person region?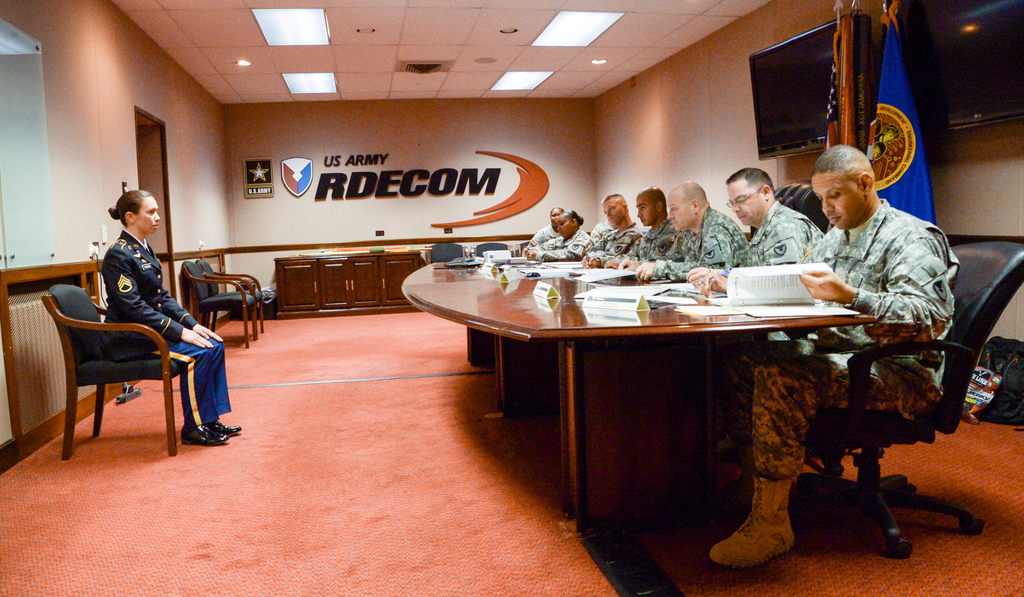
{"x1": 703, "y1": 147, "x2": 956, "y2": 566}
